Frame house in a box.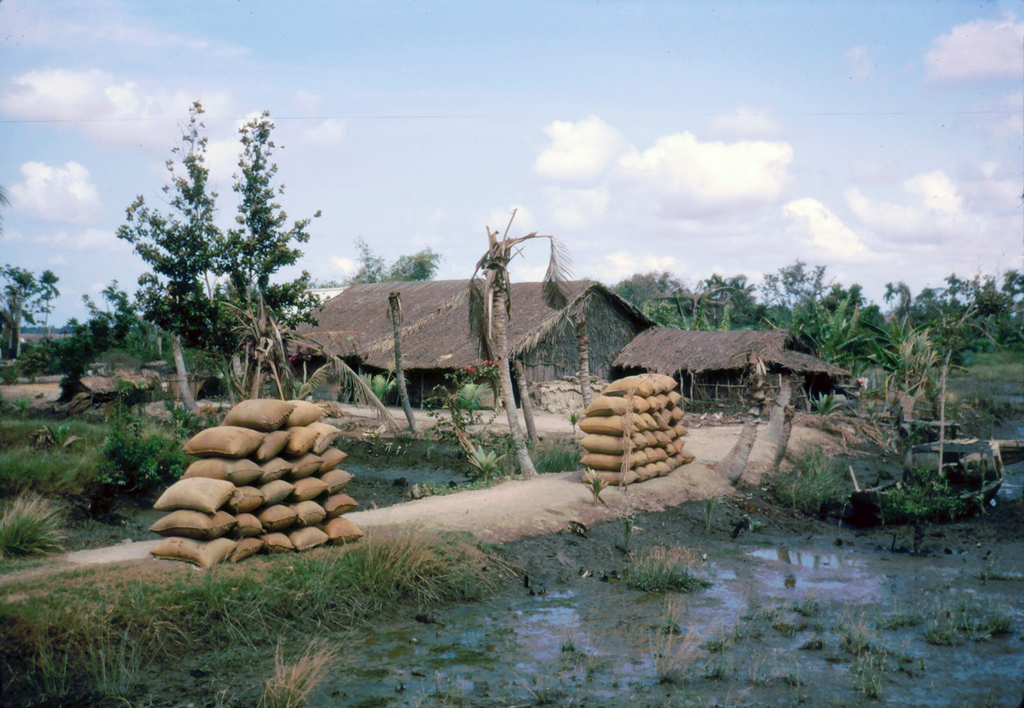
271, 279, 844, 397.
